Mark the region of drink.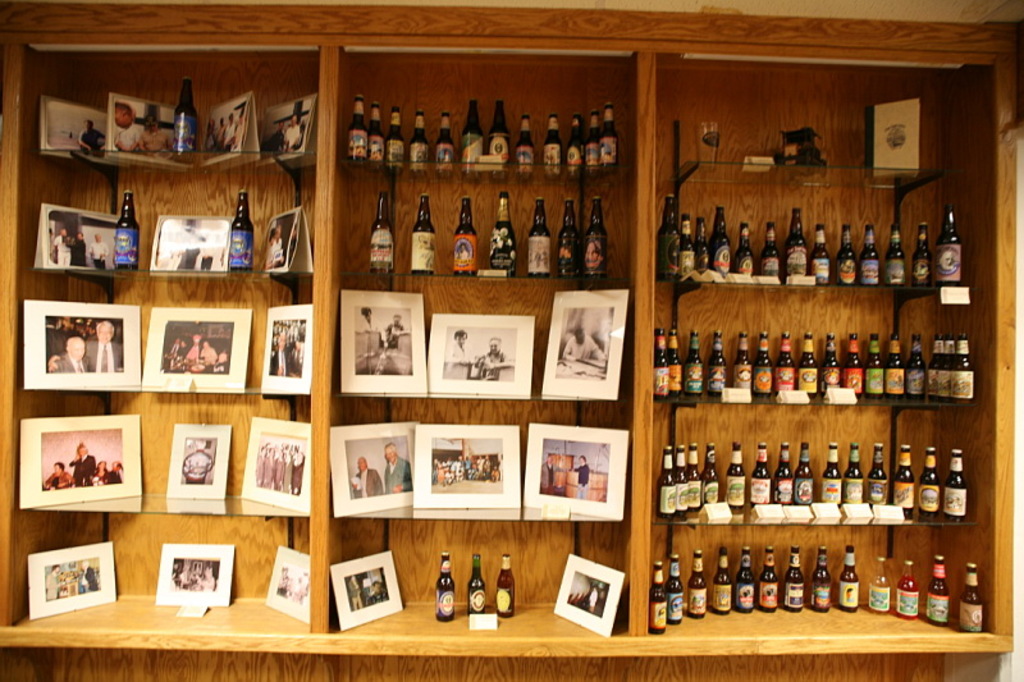
Region: [left=691, top=447, right=704, bottom=507].
